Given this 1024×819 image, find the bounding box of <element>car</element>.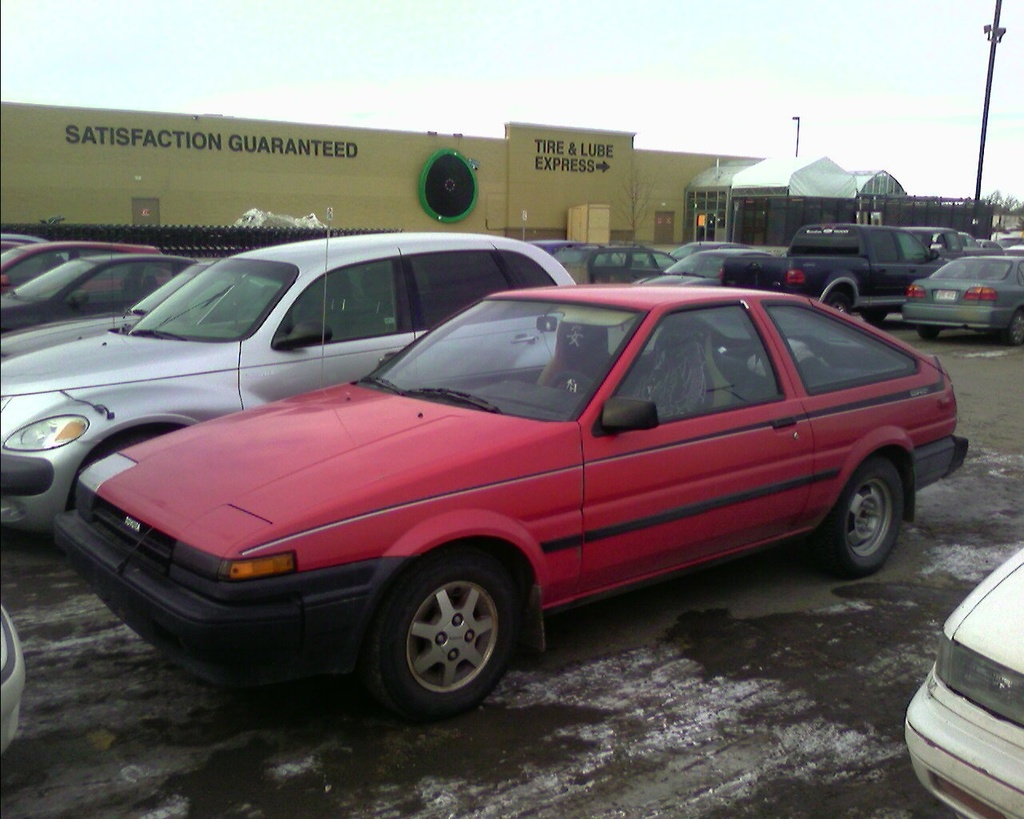
locate(906, 549, 1023, 818).
